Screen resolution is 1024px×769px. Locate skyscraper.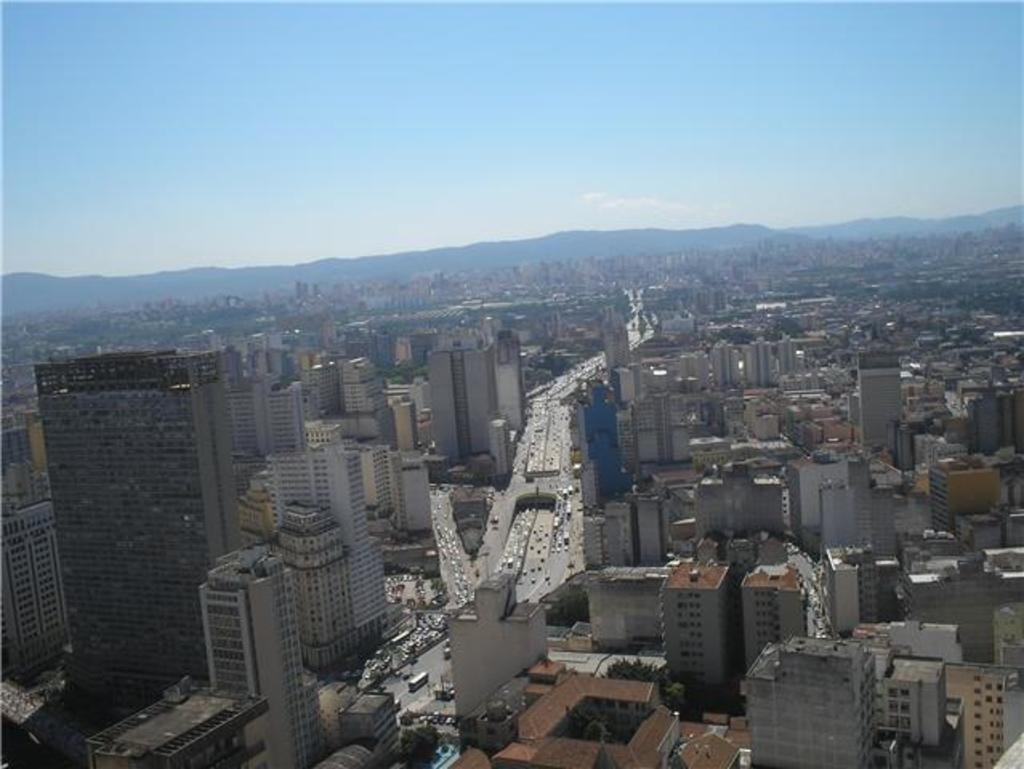
left=420, top=341, right=500, bottom=473.
